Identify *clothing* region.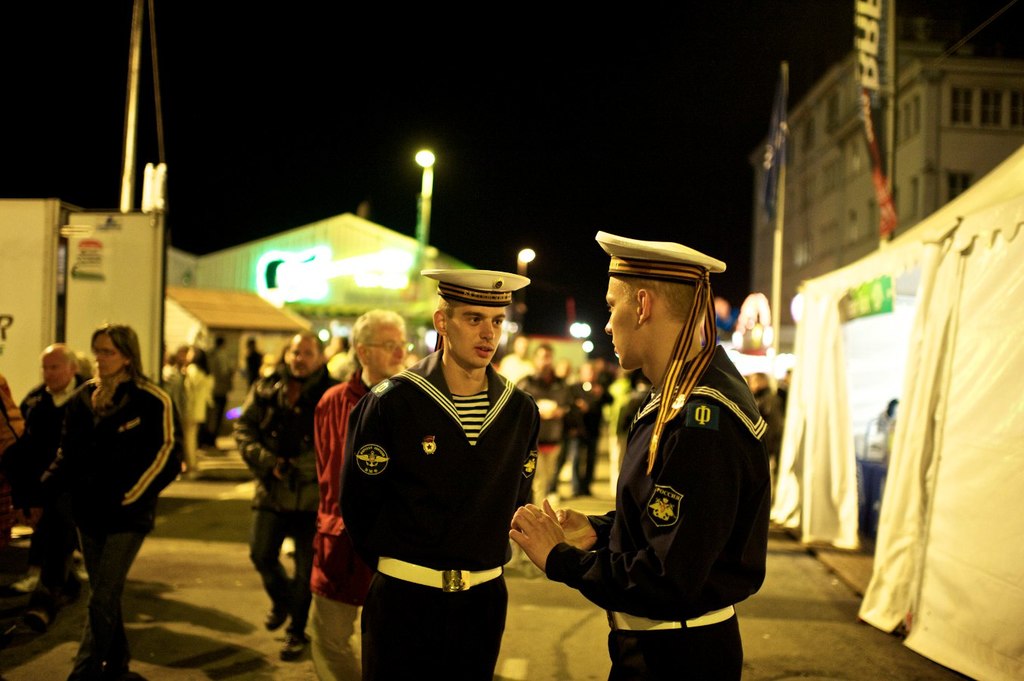
Region: 55:367:184:664.
